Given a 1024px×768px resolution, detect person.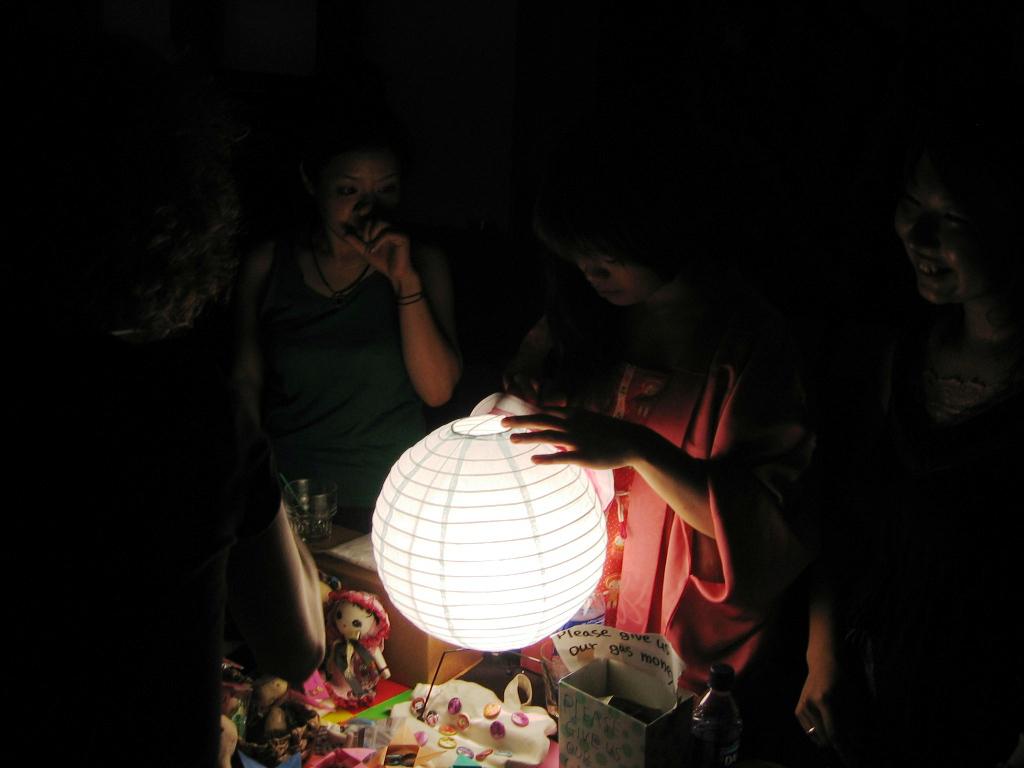
[250, 114, 483, 608].
